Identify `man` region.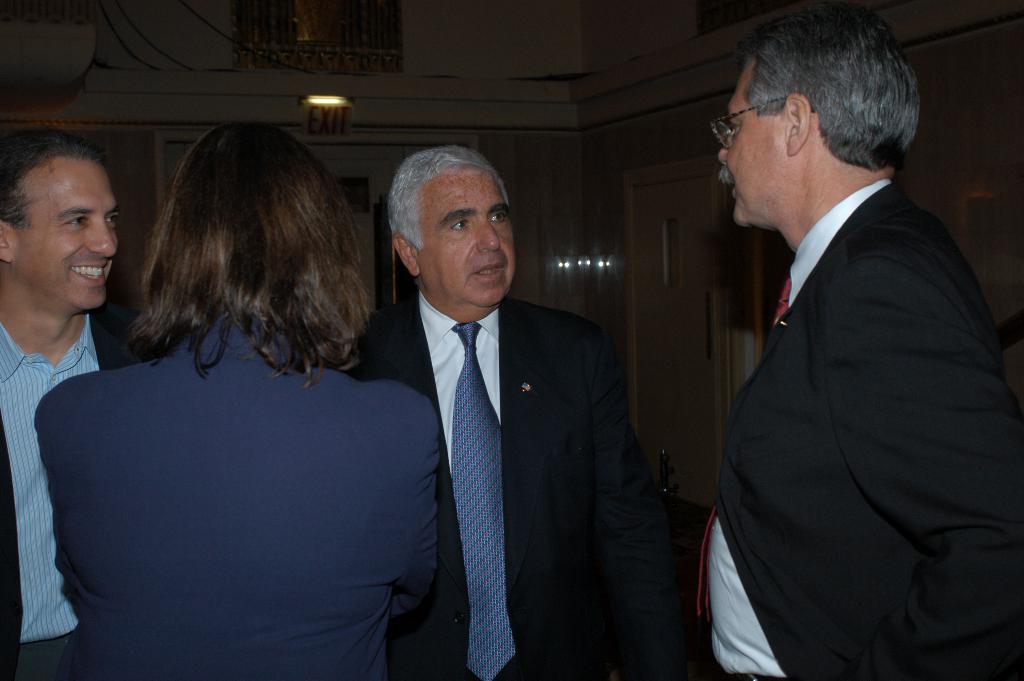
Region: bbox=[347, 150, 678, 680].
